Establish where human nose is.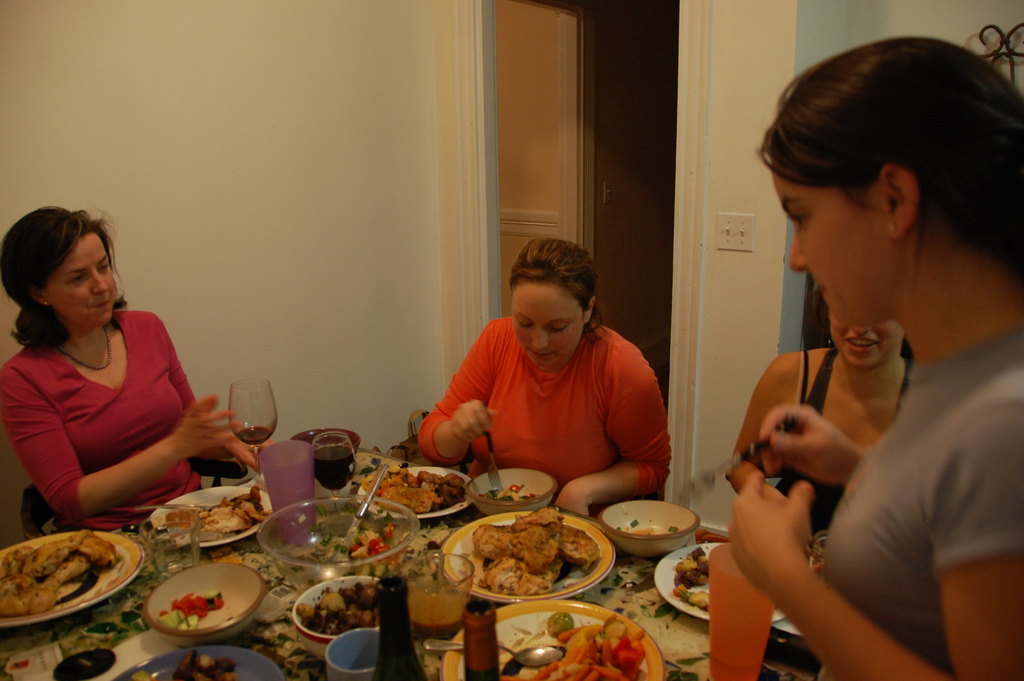
Established at rect(858, 324, 866, 334).
